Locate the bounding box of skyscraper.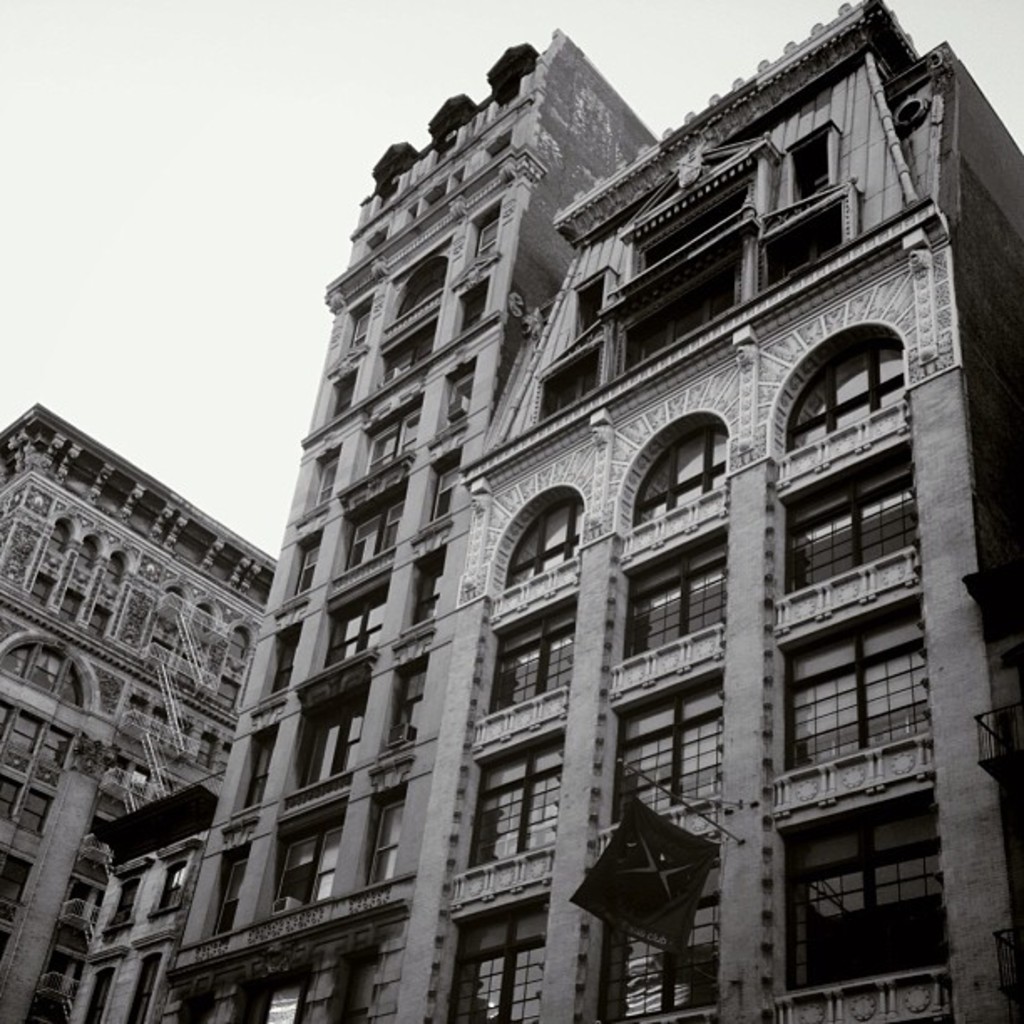
Bounding box: [0, 400, 279, 1019].
